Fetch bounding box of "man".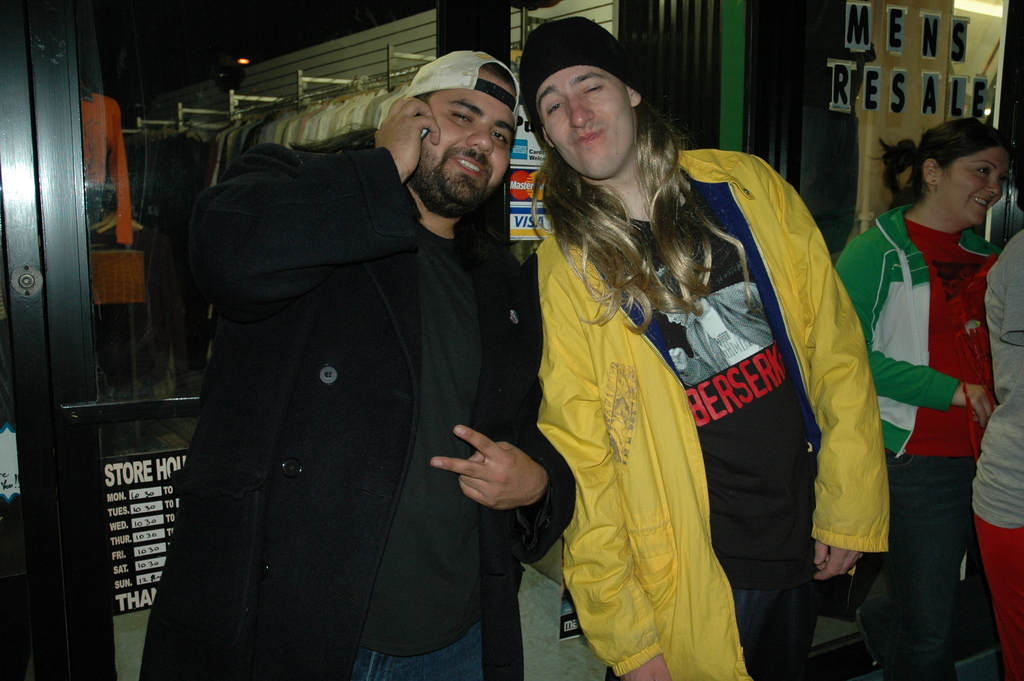
Bbox: locate(147, 33, 598, 671).
